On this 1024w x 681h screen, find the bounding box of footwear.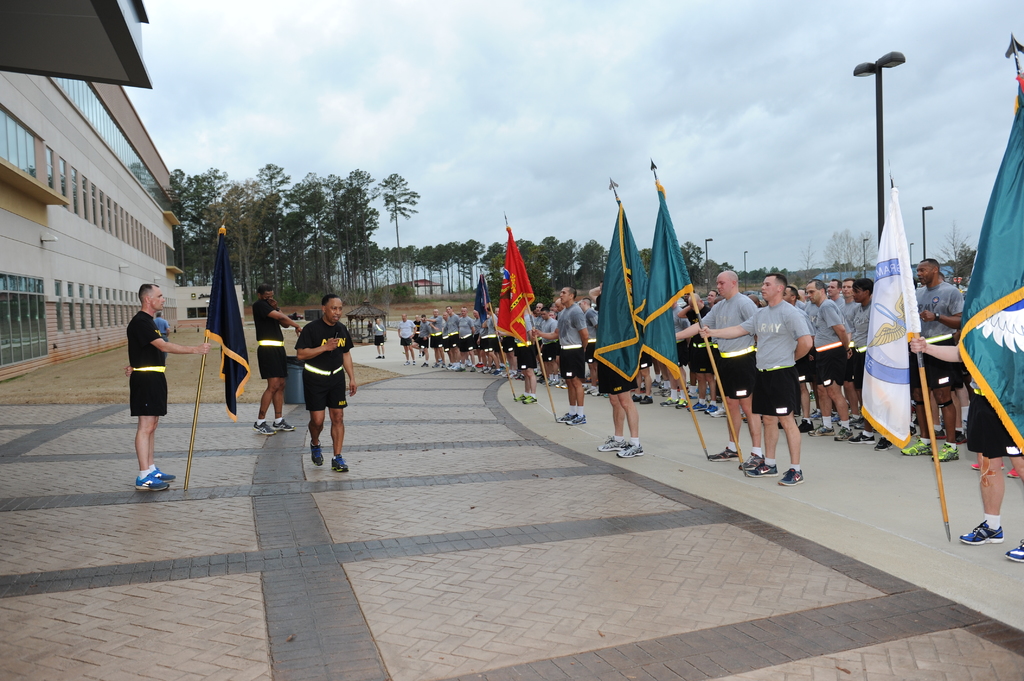
Bounding box: 705,404,720,413.
